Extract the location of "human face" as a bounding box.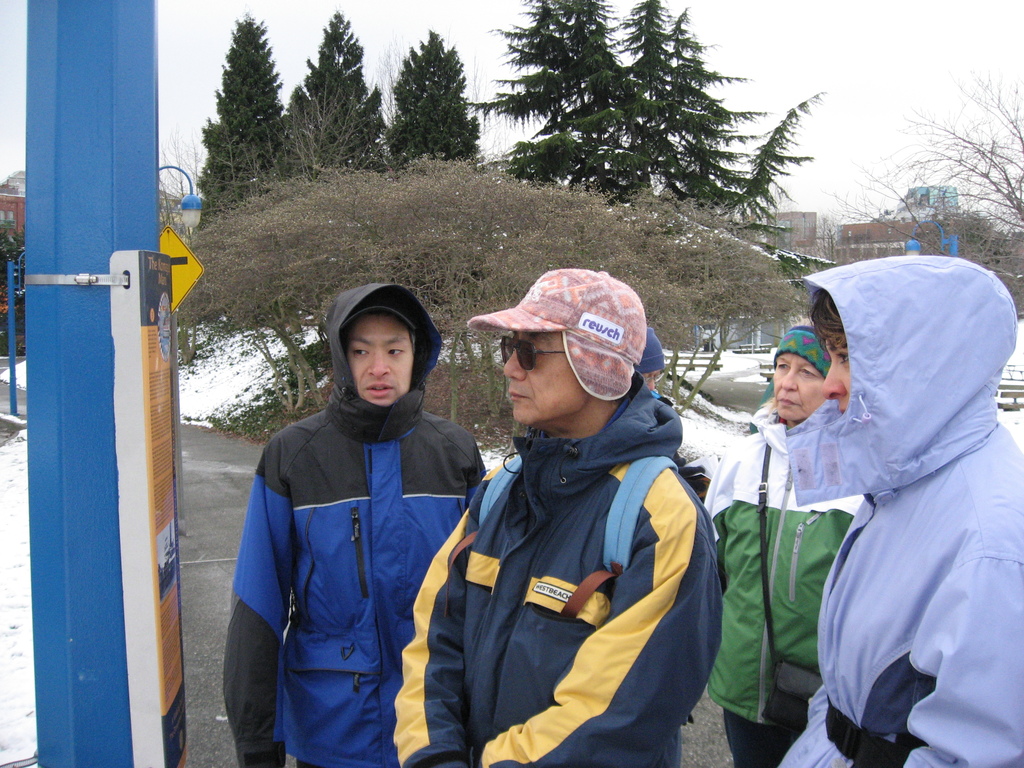
x1=772 y1=356 x2=820 y2=420.
